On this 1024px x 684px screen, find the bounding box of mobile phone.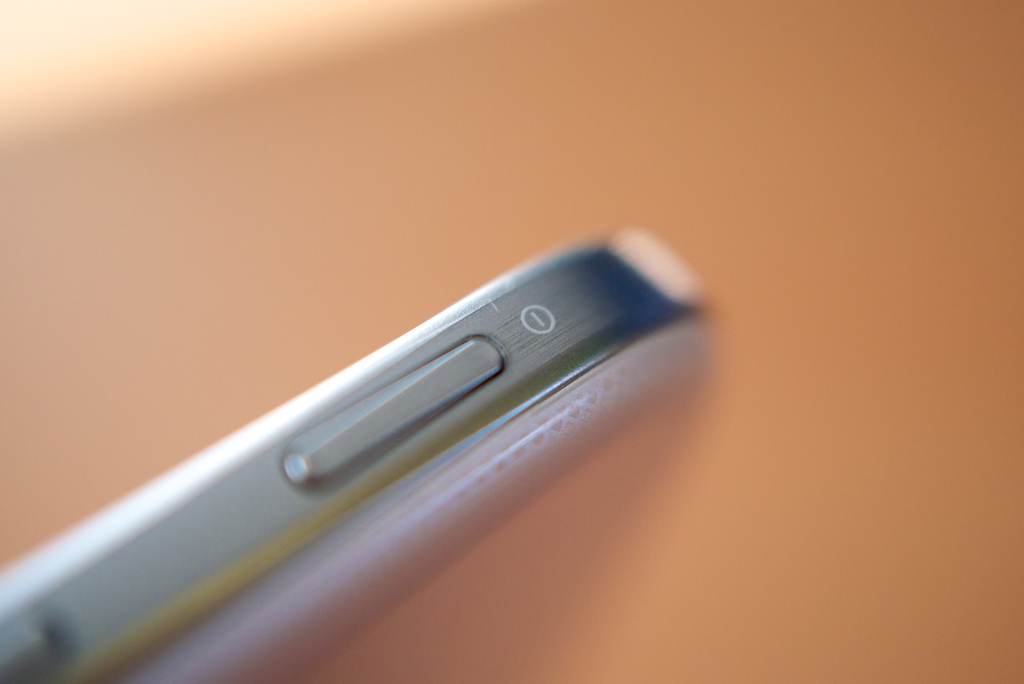
Bounding box: l=24, t=203, r=733, b=661.
